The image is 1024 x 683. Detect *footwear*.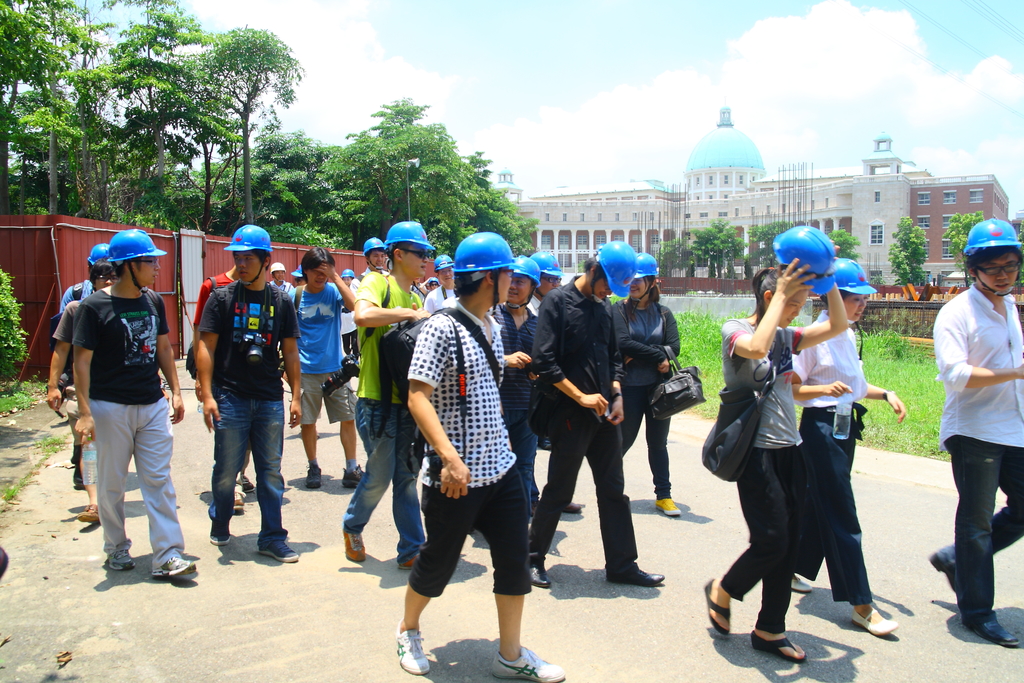
Detection: {"x1": 931, "y1": 547, "x2": 957, "y2": 583}.
